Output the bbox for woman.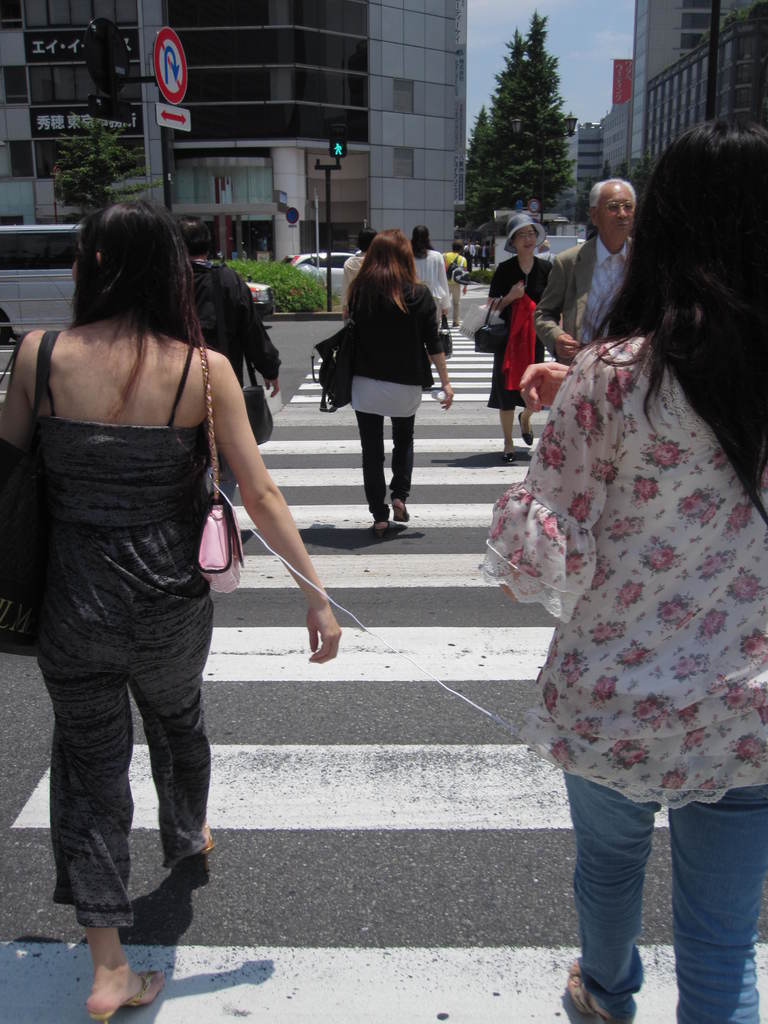
x1=488, y1=218, x2=553, y2=455.
